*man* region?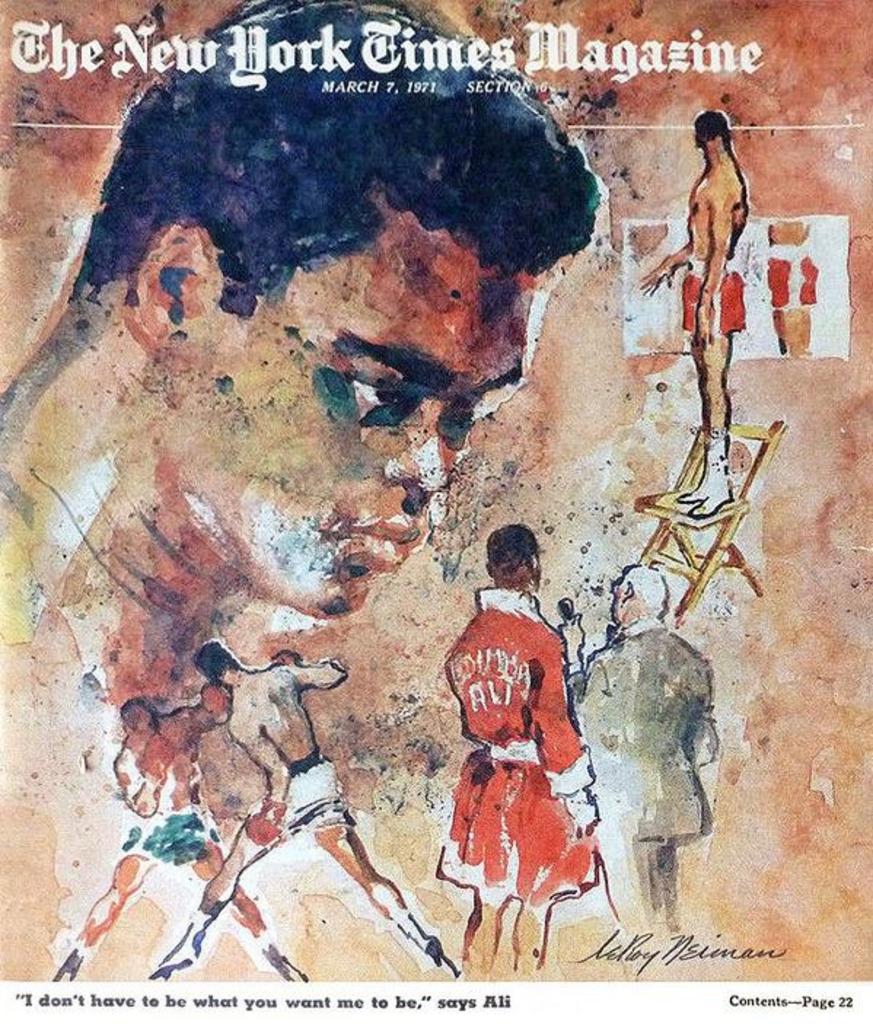
select_region(150, 655, 463, 979)
